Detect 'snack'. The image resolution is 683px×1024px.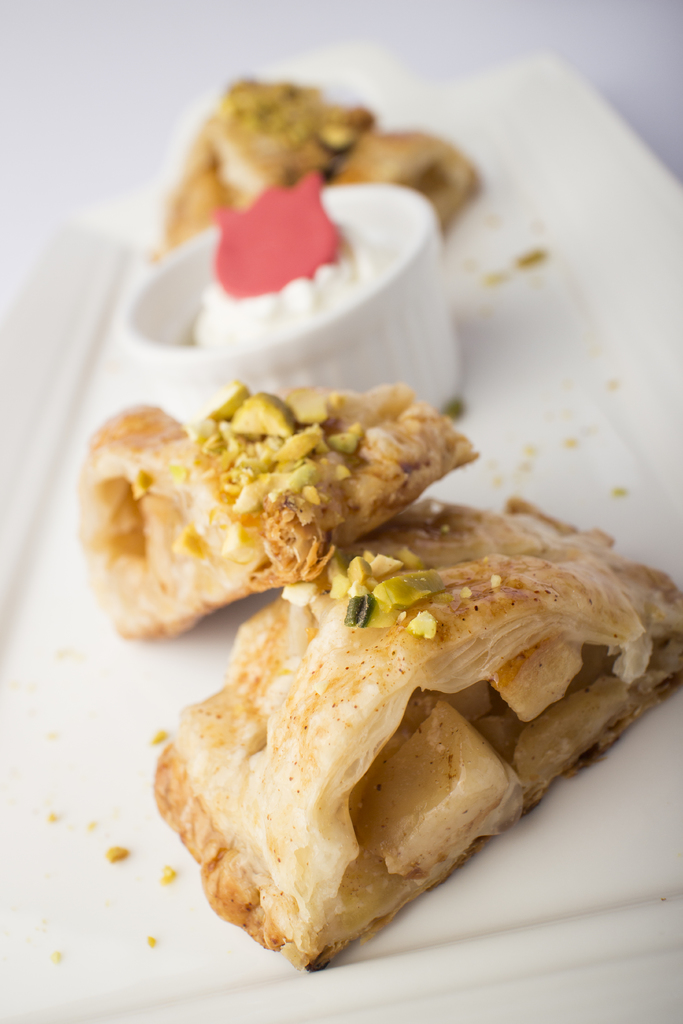
pyautogui.locateOnScreen(76, 382, 482, 644).
